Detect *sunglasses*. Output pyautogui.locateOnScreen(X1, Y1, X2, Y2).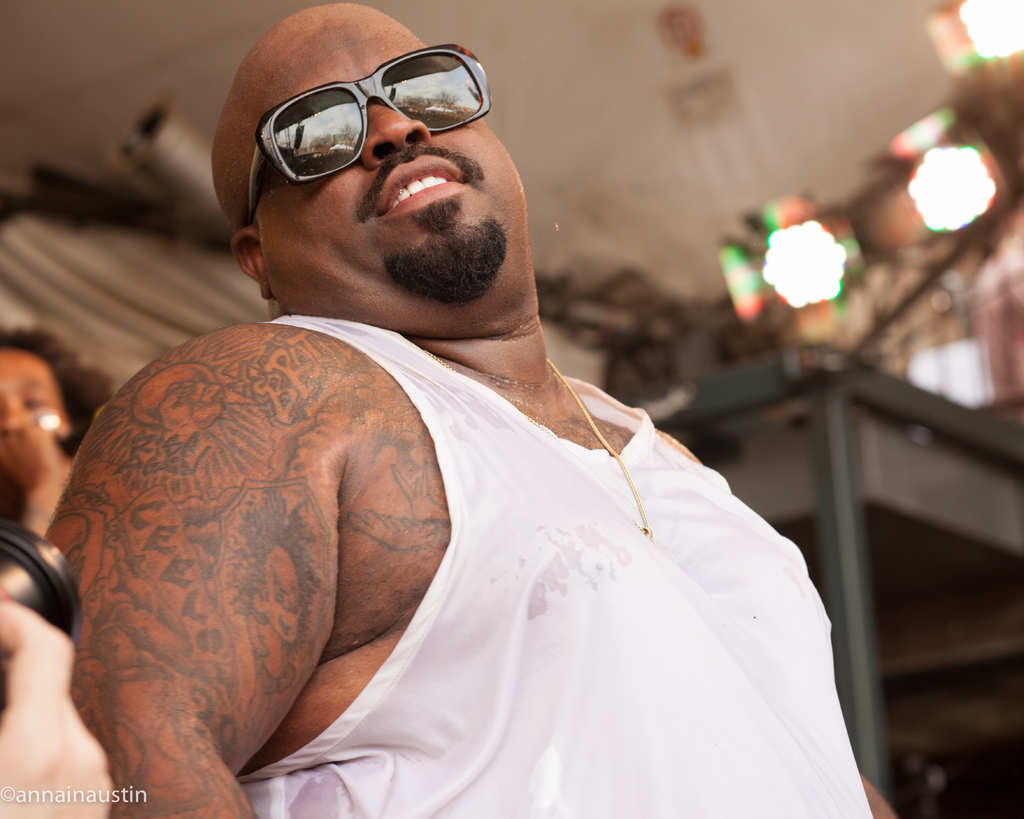
pyautogui.locateOnScreen(245, 40, 492, 223).
